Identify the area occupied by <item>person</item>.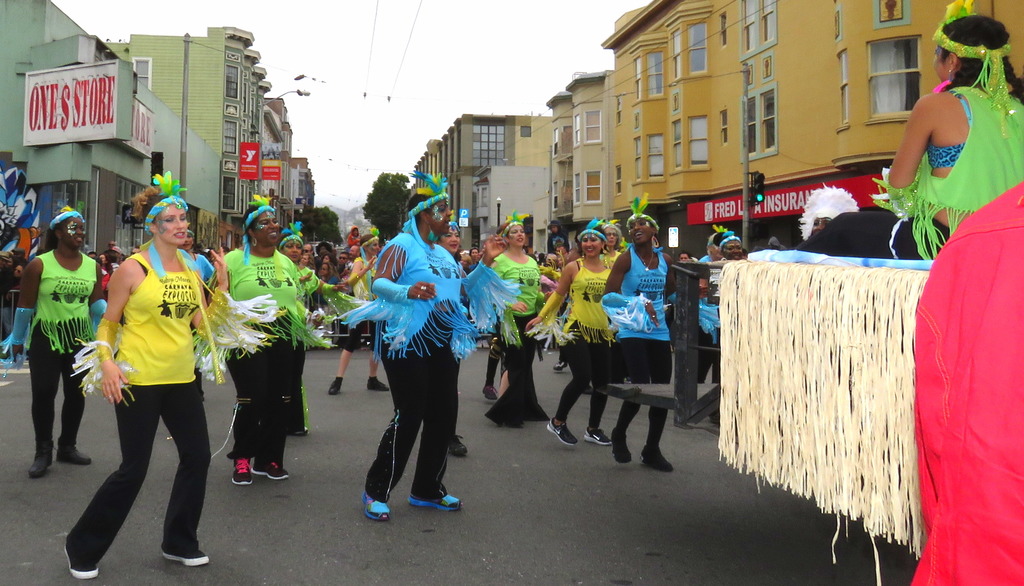
Area: bbox(433, 215, 466, 266).
